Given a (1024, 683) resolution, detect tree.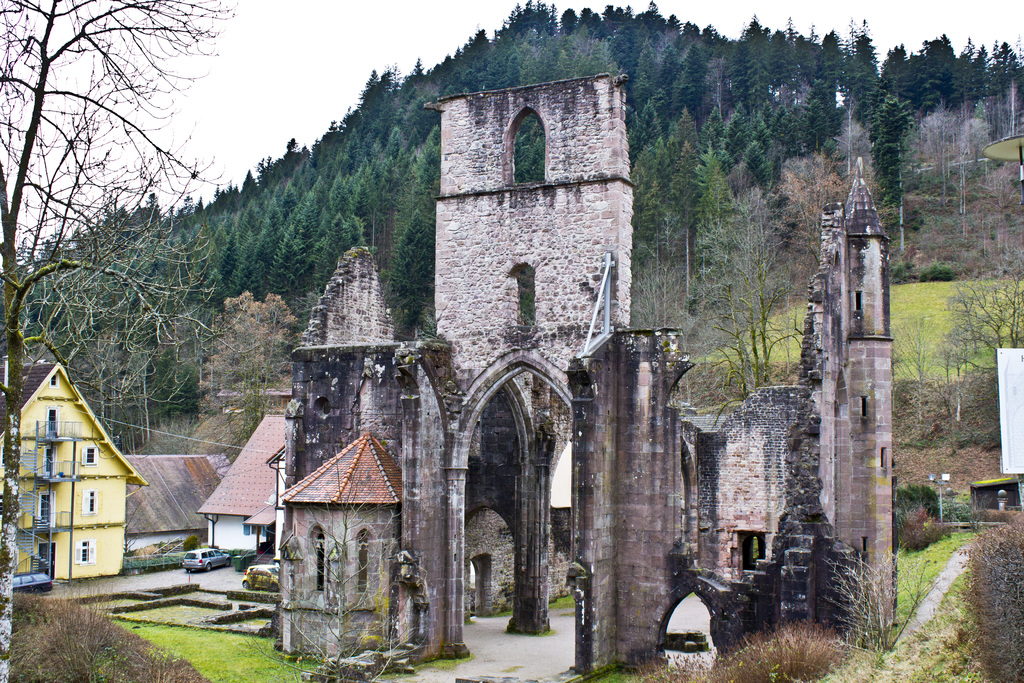
(940, 247, 1023, 405).
